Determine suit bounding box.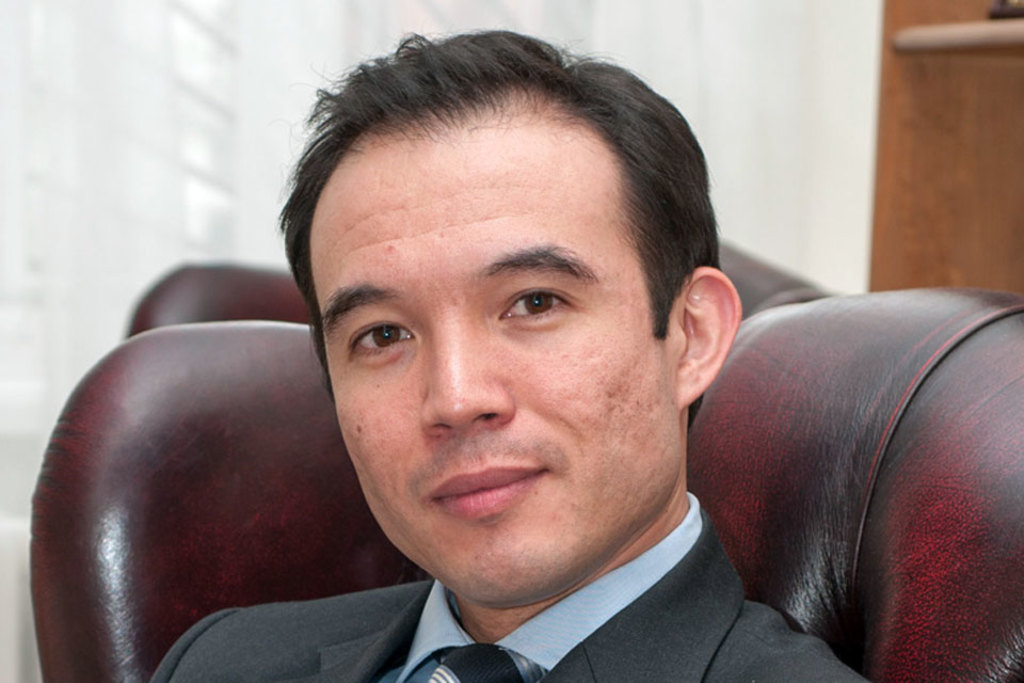
Determined: (left=145, top=487, right=870, bottom=682).
